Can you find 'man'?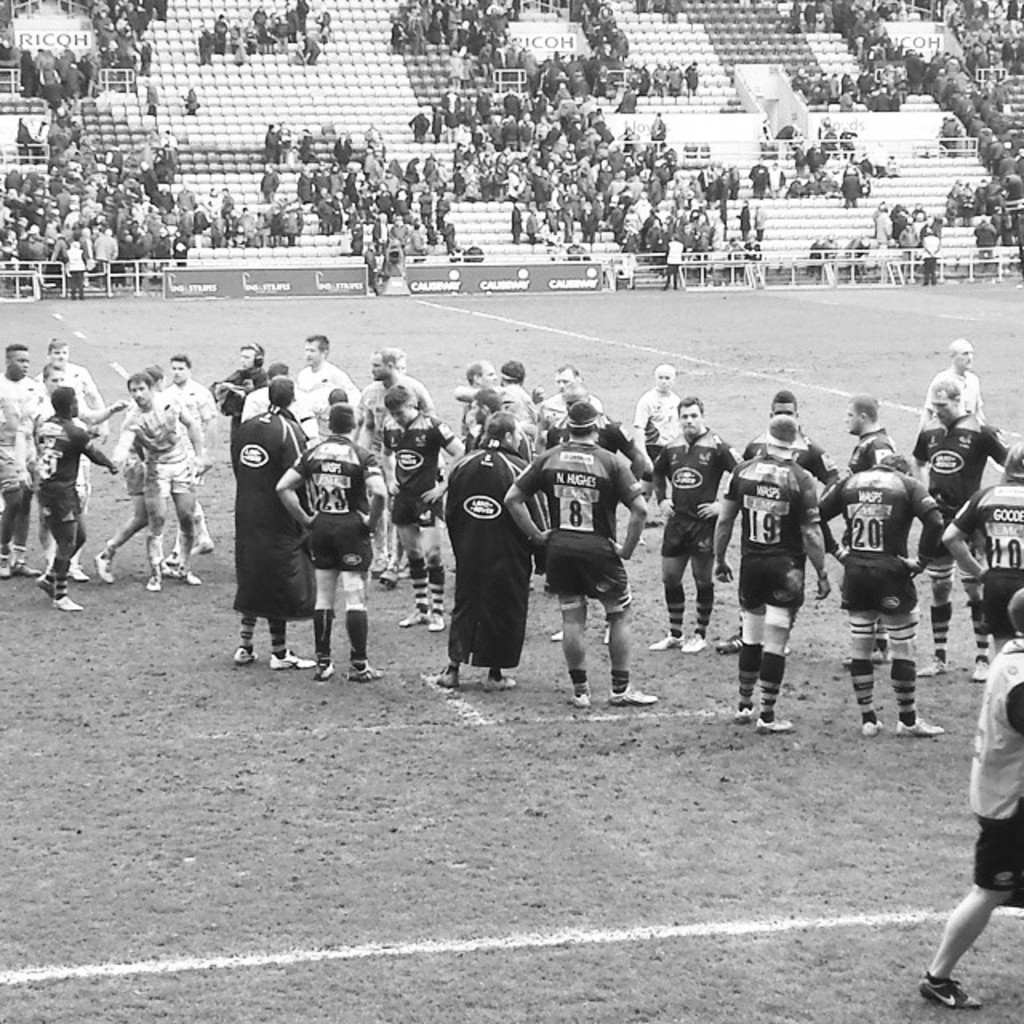
Yes, bounding box: {"left": 664, "top": 59, "right": 688, "bottom": 102}.
